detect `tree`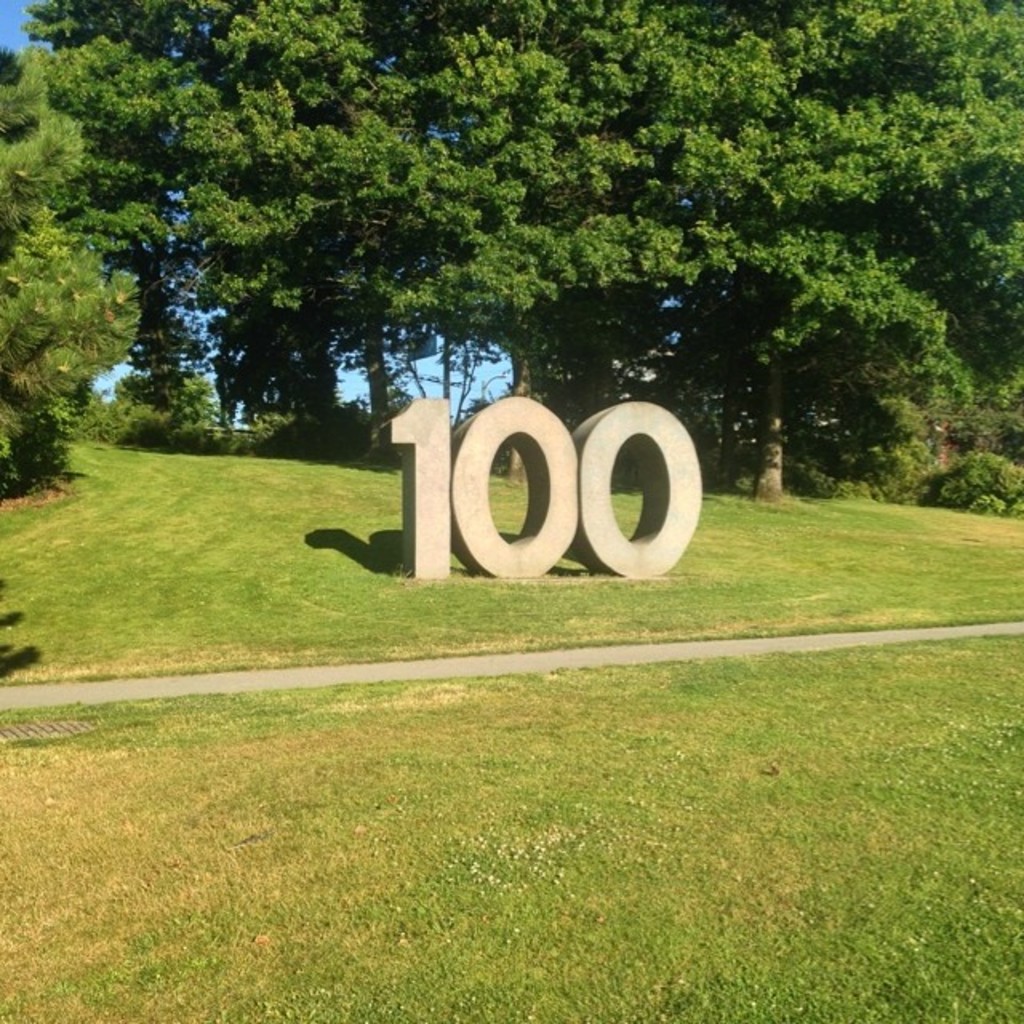
<region>240, 381, 357, 446</region>
